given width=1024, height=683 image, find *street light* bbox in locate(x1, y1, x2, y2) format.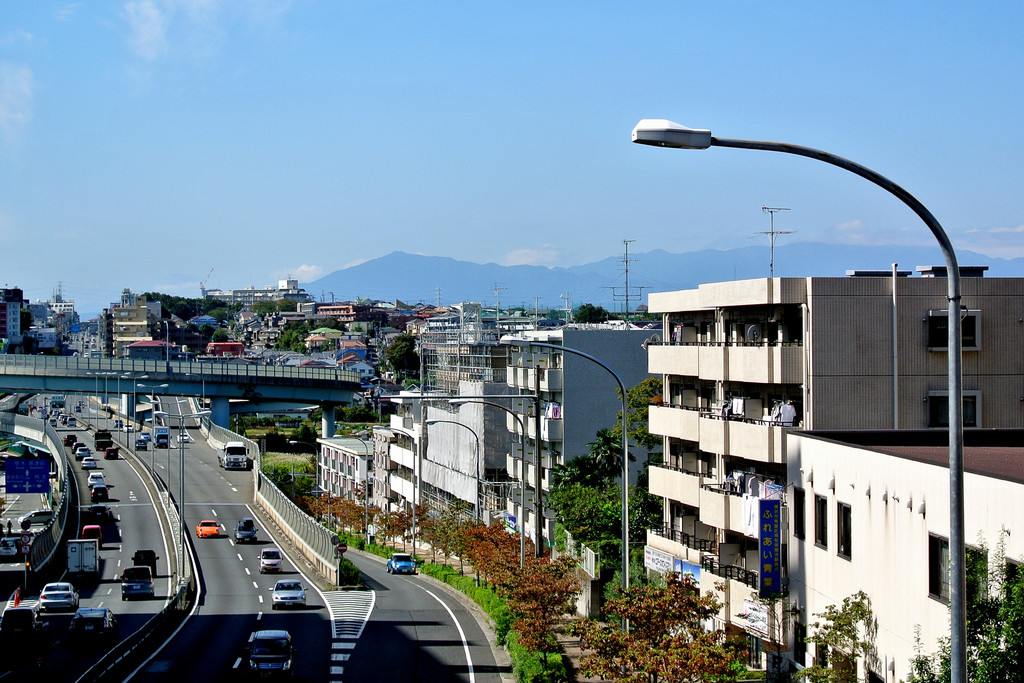
locate(156, 413, 202, 550).
